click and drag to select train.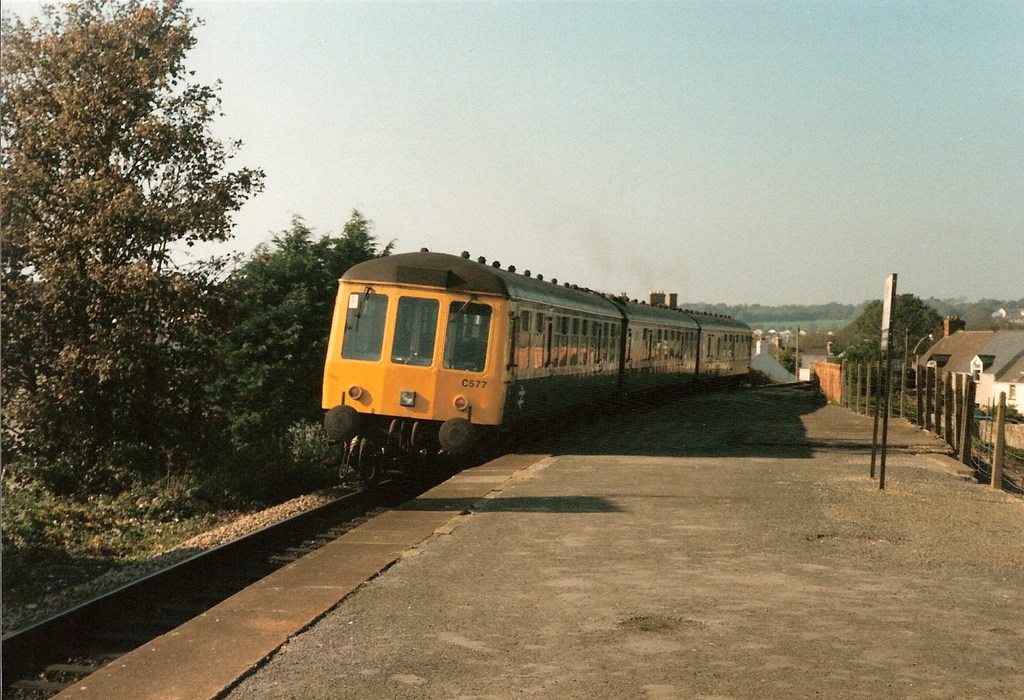
Selection: 322,241,753,505.
